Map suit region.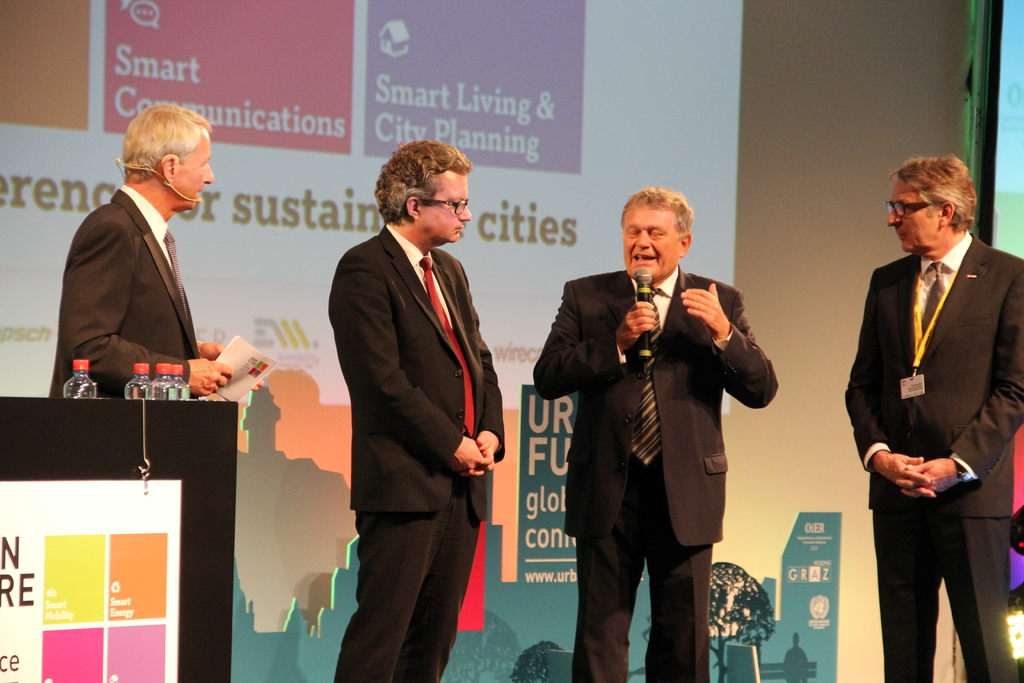
Mapped to {"left": 43, "top": 183, "right": 199, "bottom": 400}.
